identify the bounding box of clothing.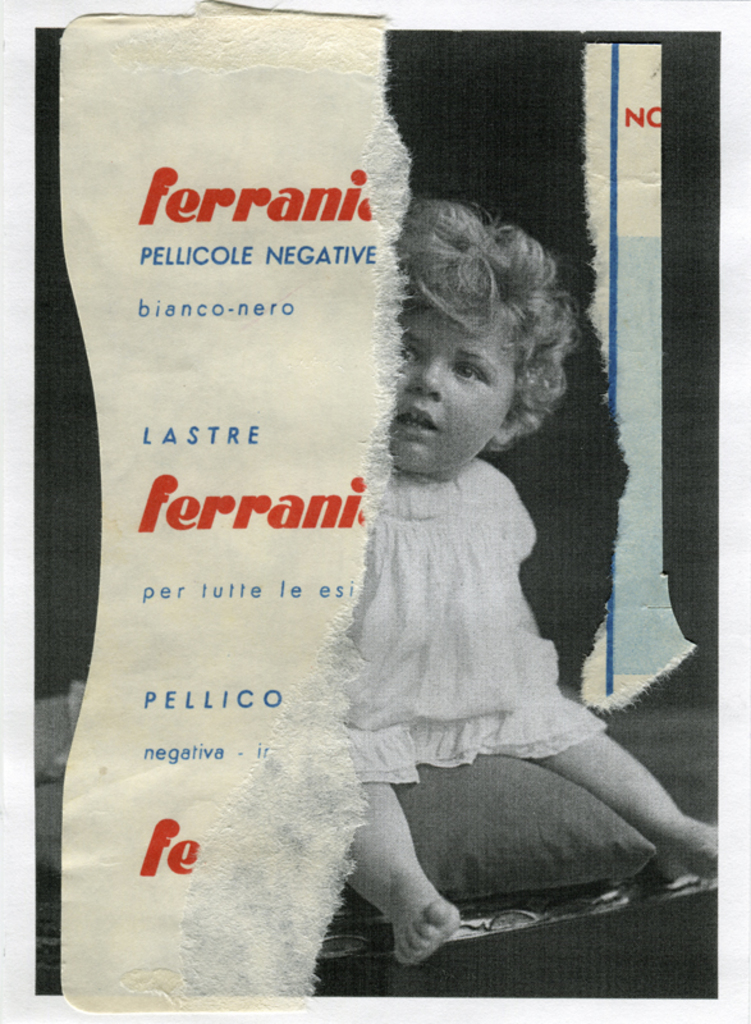
select_region(283, 428, 687, 928).
